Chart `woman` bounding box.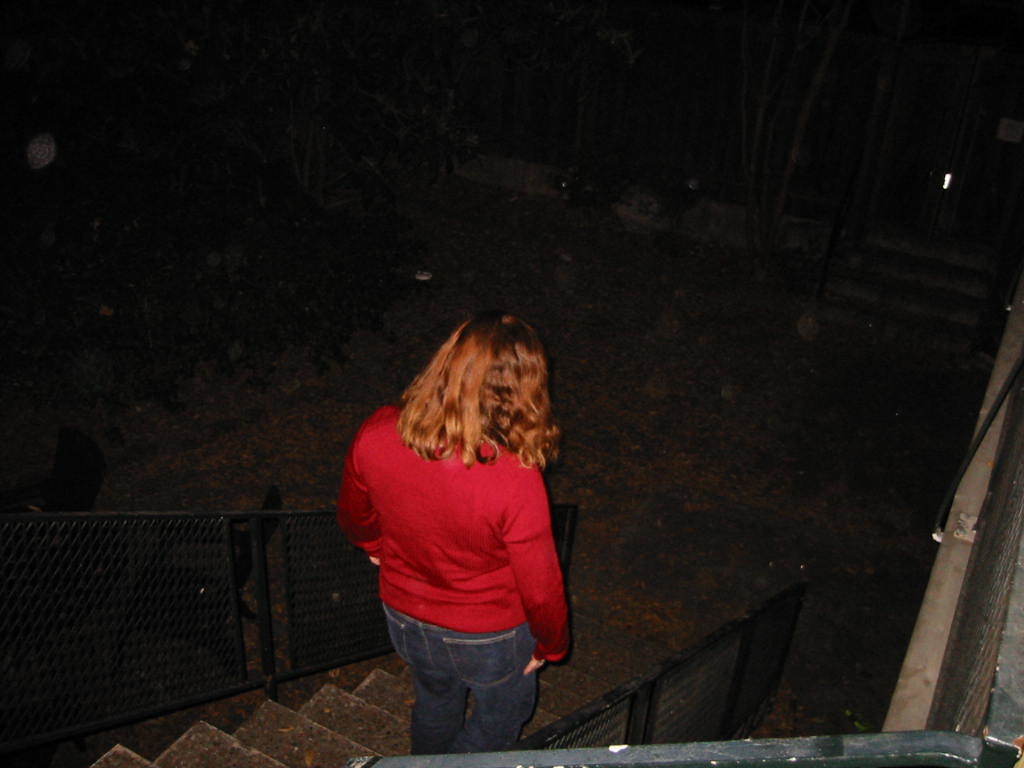
Charted: [330,308,599,752].
